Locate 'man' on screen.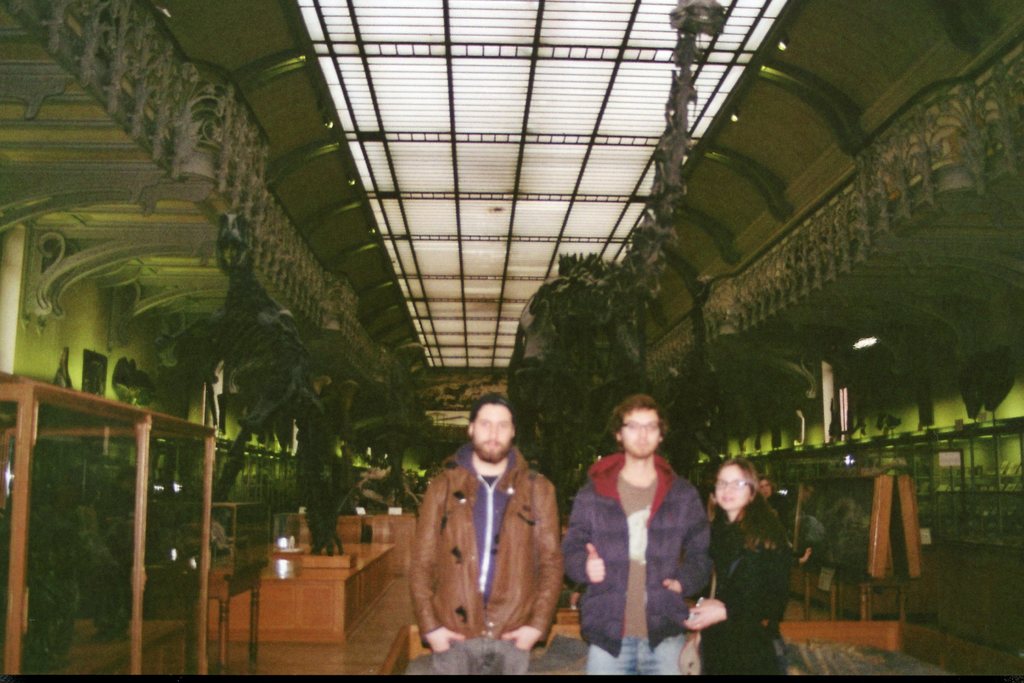
On screen at box=[557, 393, 721, 673].
